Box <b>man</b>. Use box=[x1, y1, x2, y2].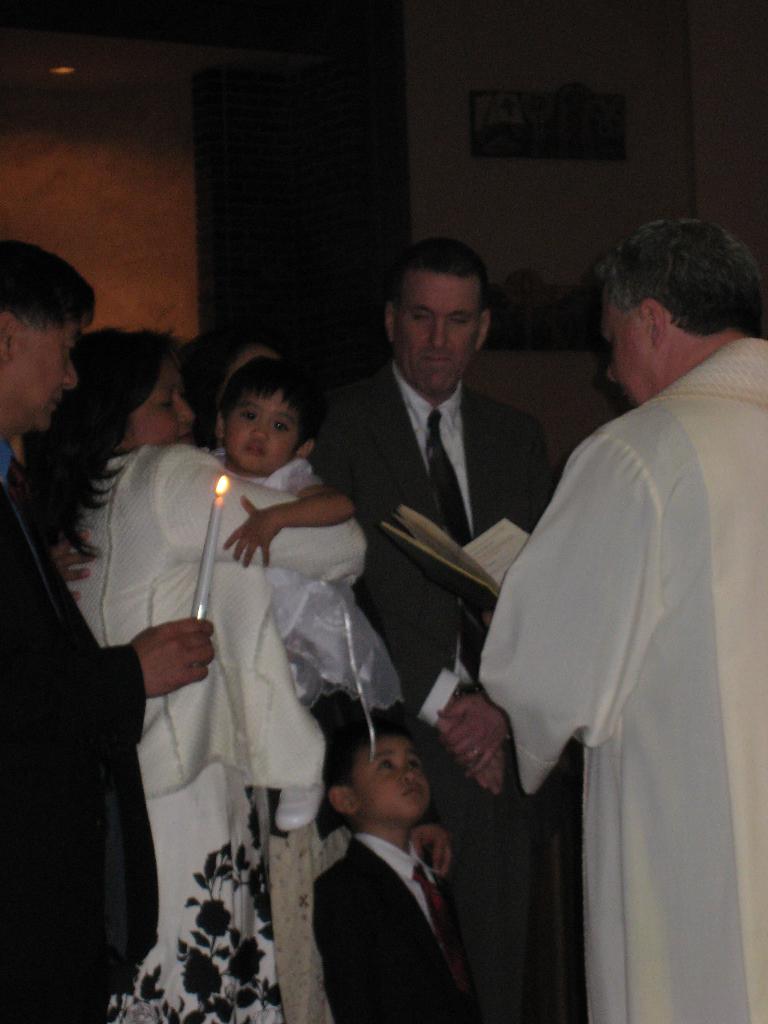
box=[467, 218, 767, 1023].
